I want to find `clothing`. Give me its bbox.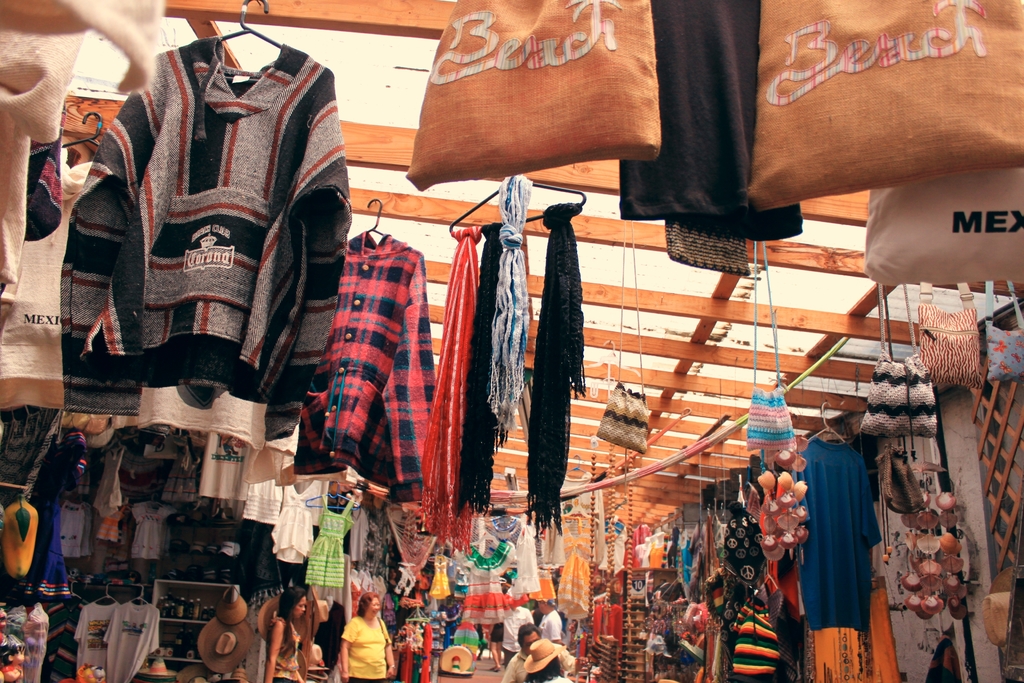
box=[0, 597, 45, 682].
